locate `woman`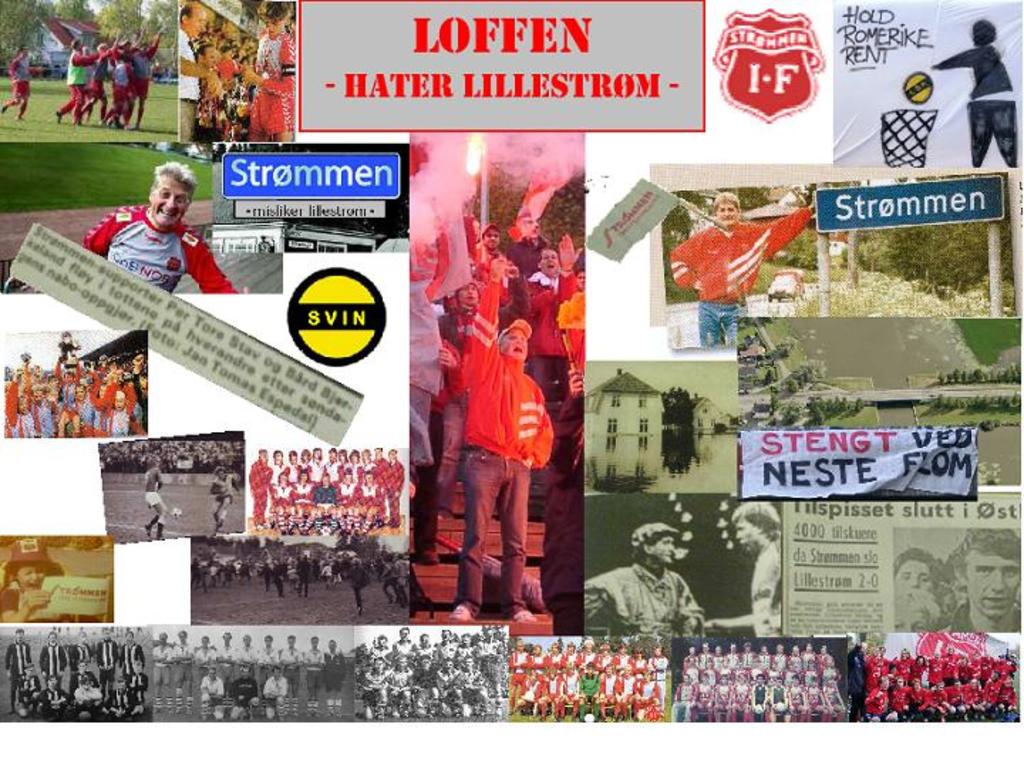
box=[208, 465, 240, 533]
